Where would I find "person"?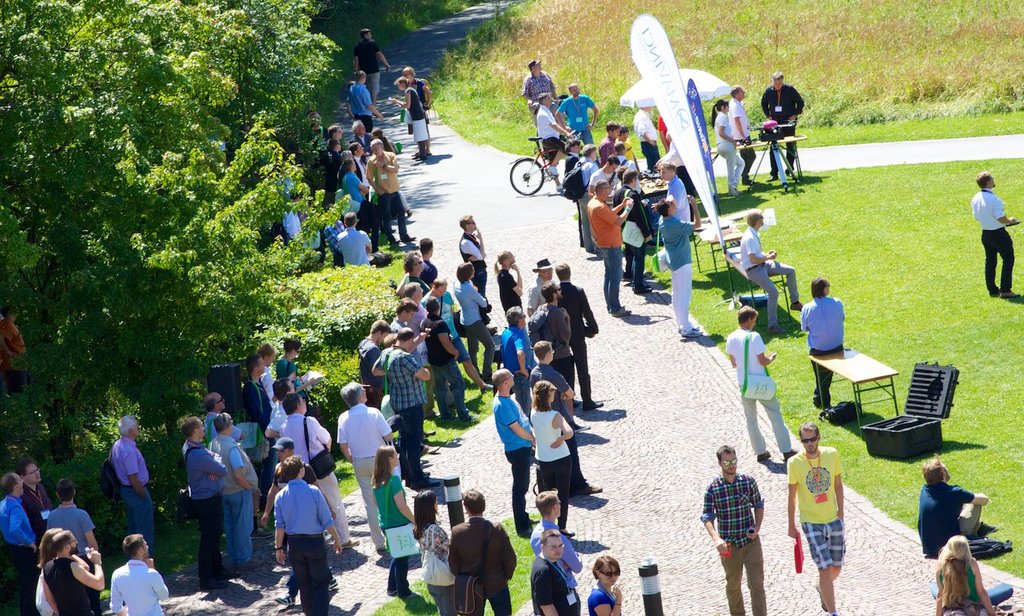
At x1=274 y1=160 x2=297 y2=201.
